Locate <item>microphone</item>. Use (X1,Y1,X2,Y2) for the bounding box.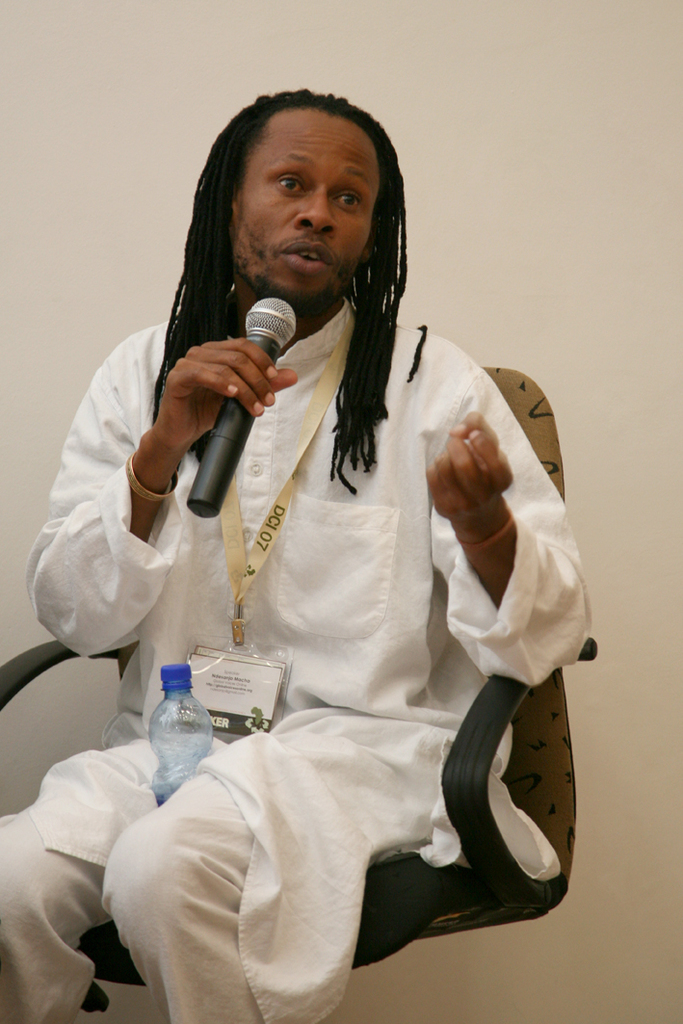
(142,298,292,511).
